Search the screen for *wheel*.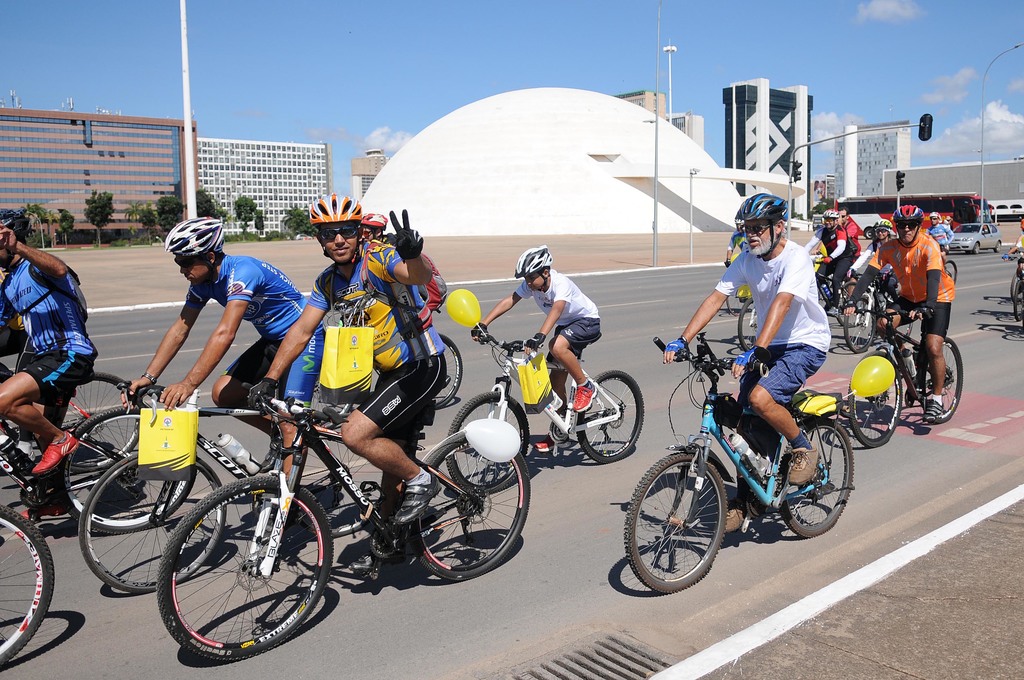
Found at box=[846, 350, 904, 447].
